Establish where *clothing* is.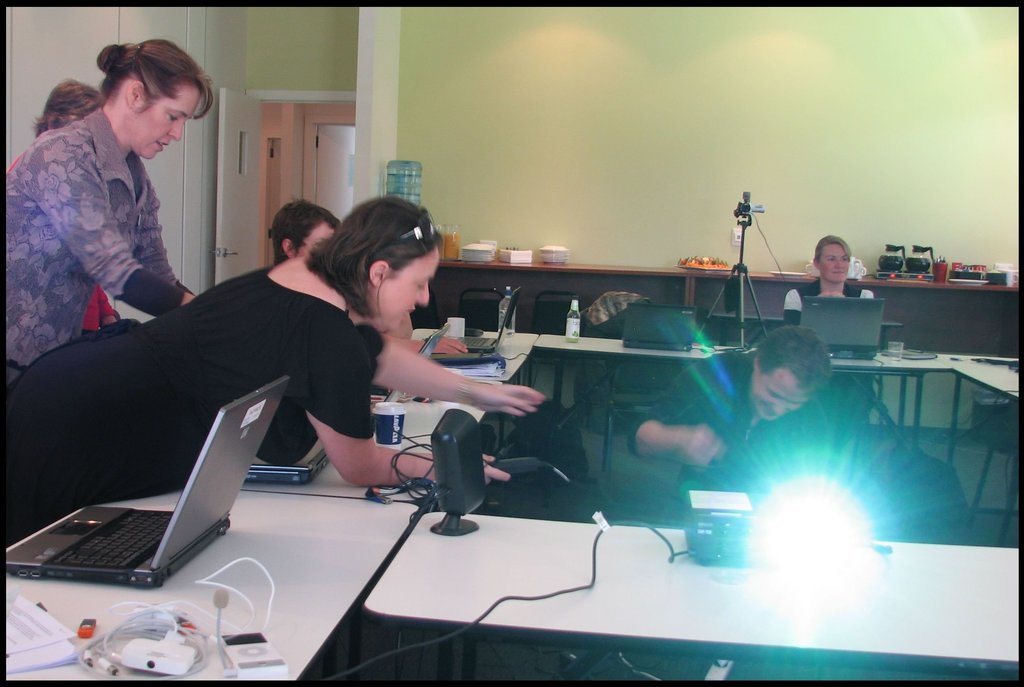
Established at (x1=782, y1=279, x2=875, y2=325).
